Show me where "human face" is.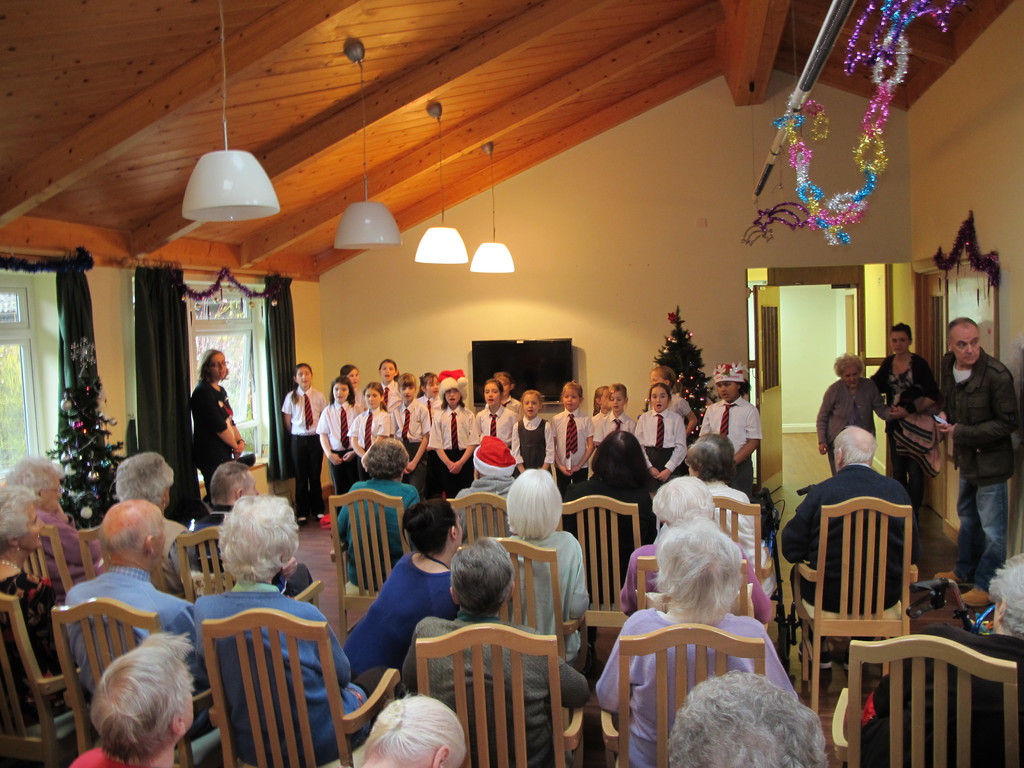
"human face" is at <region>557, 388, 577, 410</region>.
